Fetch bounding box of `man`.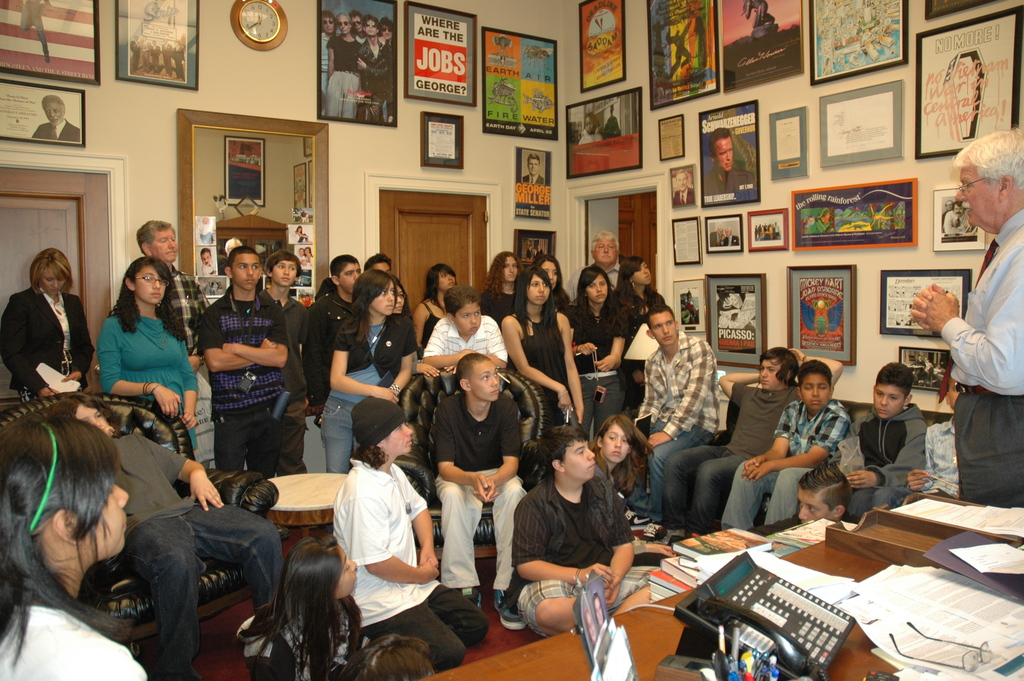
Bbox: <box>142,34,151,75</box>.
